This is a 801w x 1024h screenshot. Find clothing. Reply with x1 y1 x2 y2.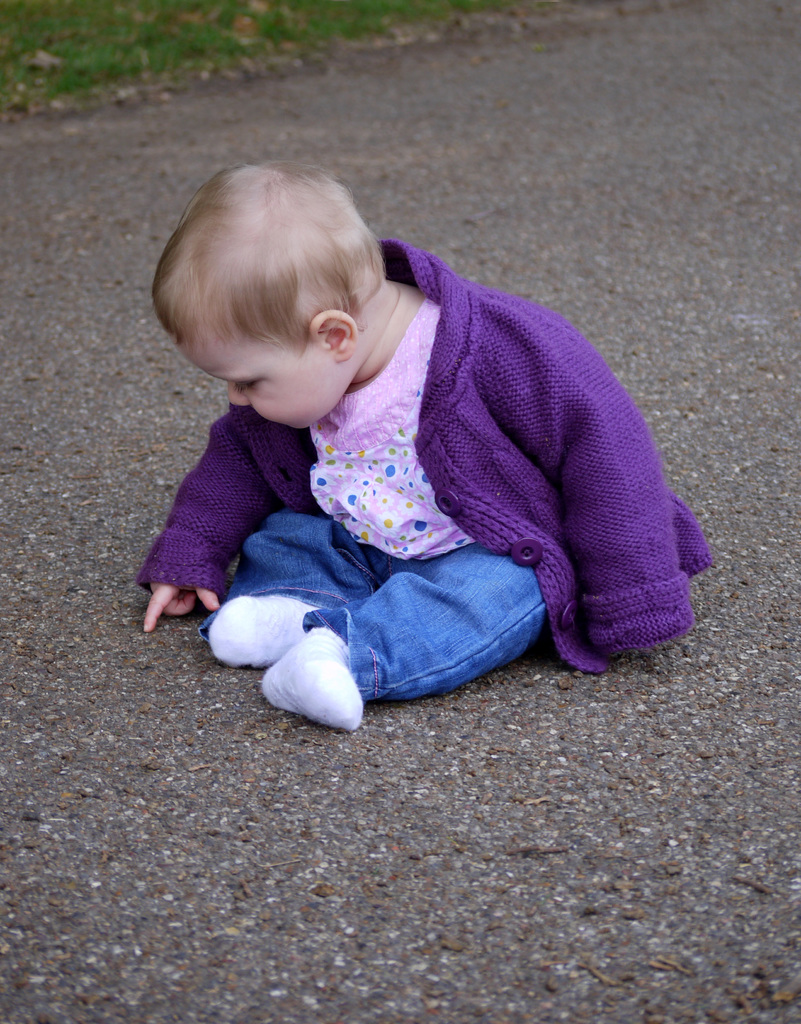
158 246 710 719.
